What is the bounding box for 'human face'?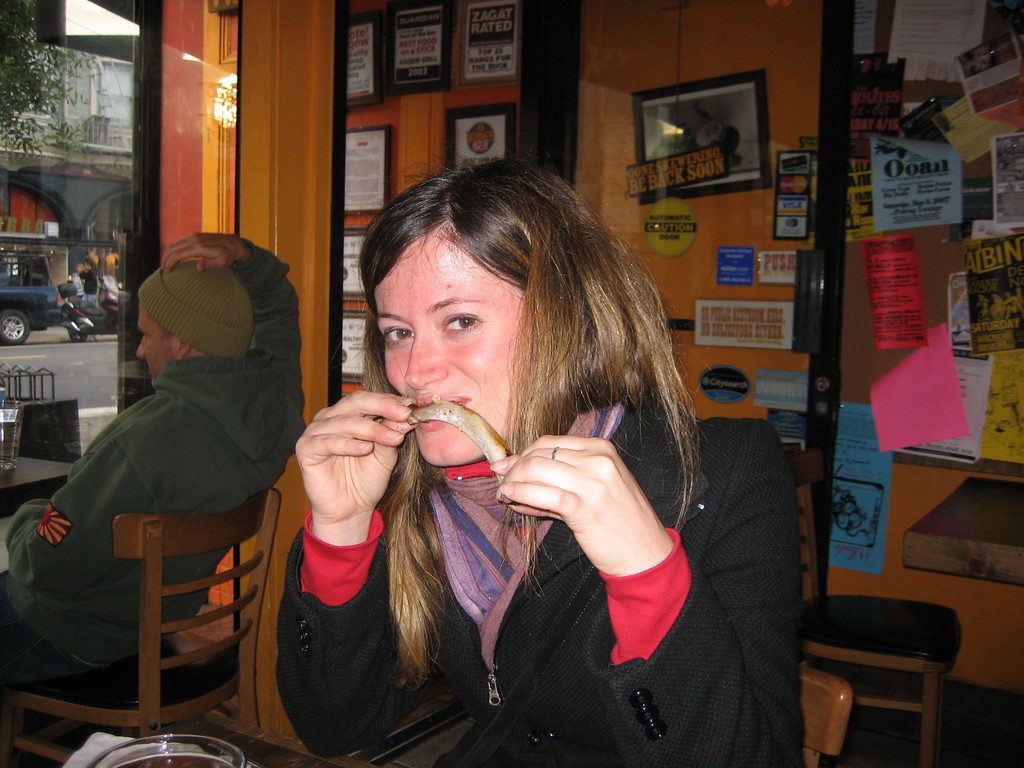
x1=373 y1=228 x2=533 y2=465.
